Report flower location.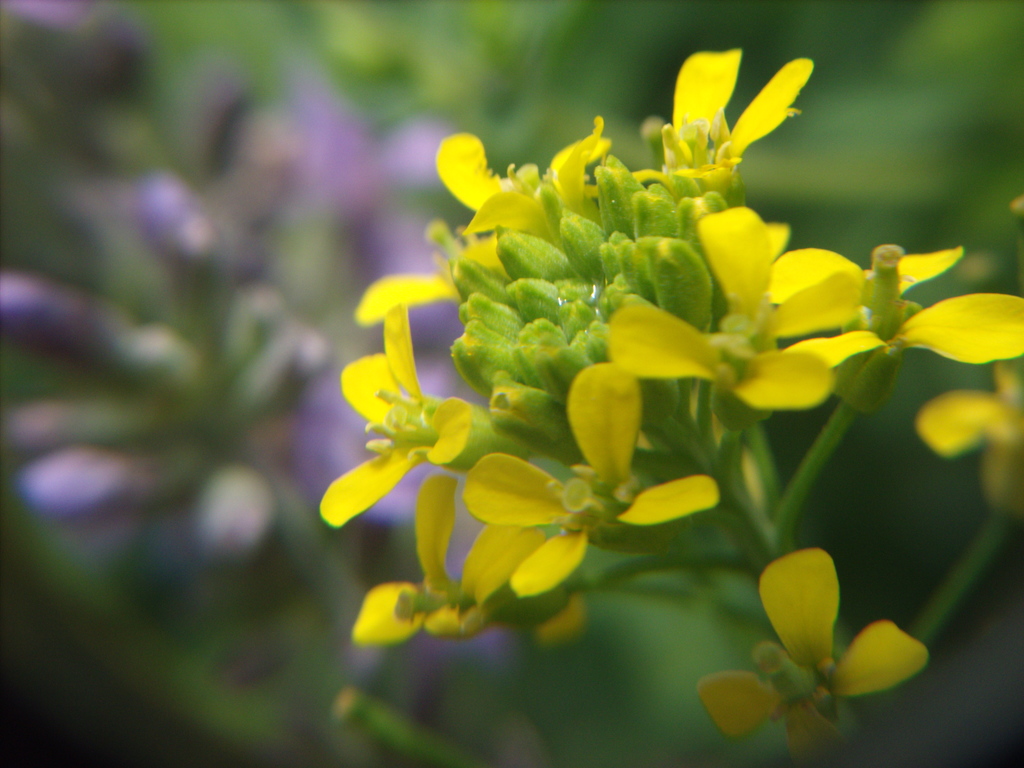
Report: 691, 549, 931, 767.
